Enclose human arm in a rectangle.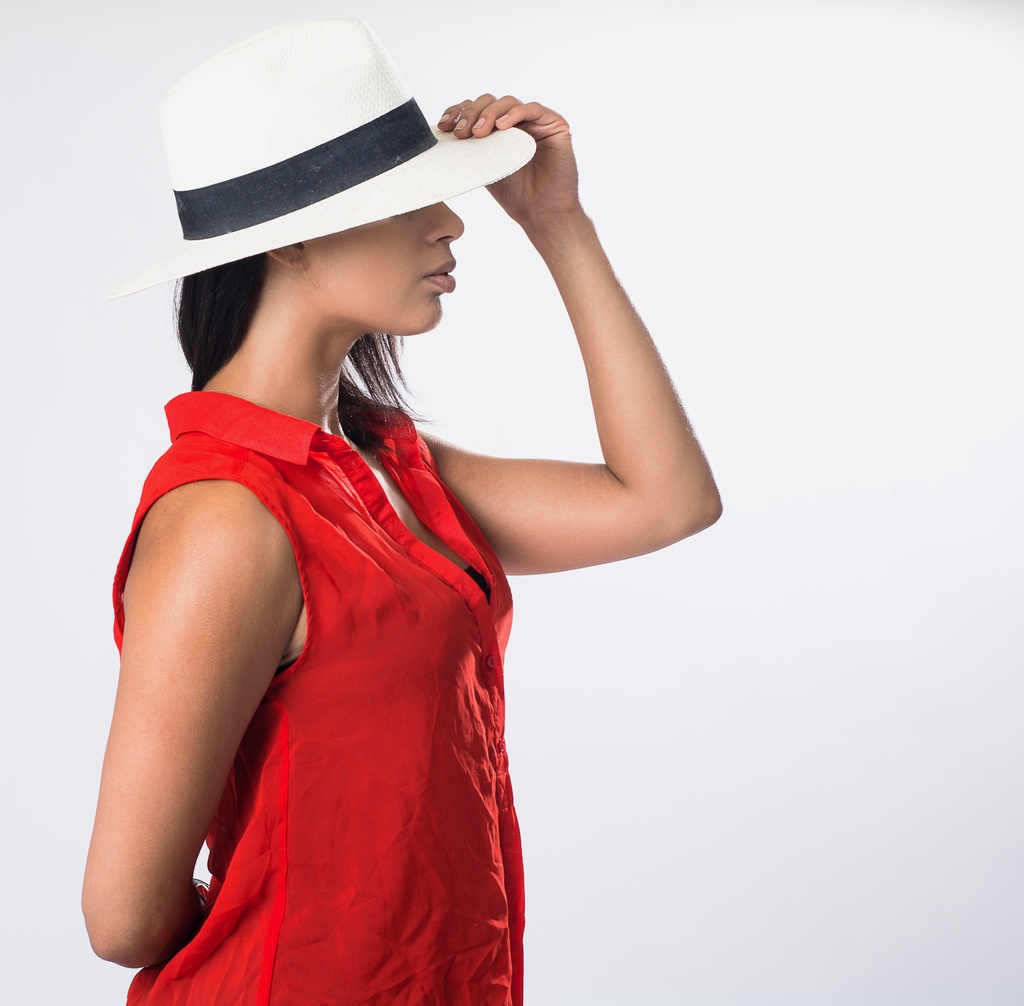
[421,109,711,655].
